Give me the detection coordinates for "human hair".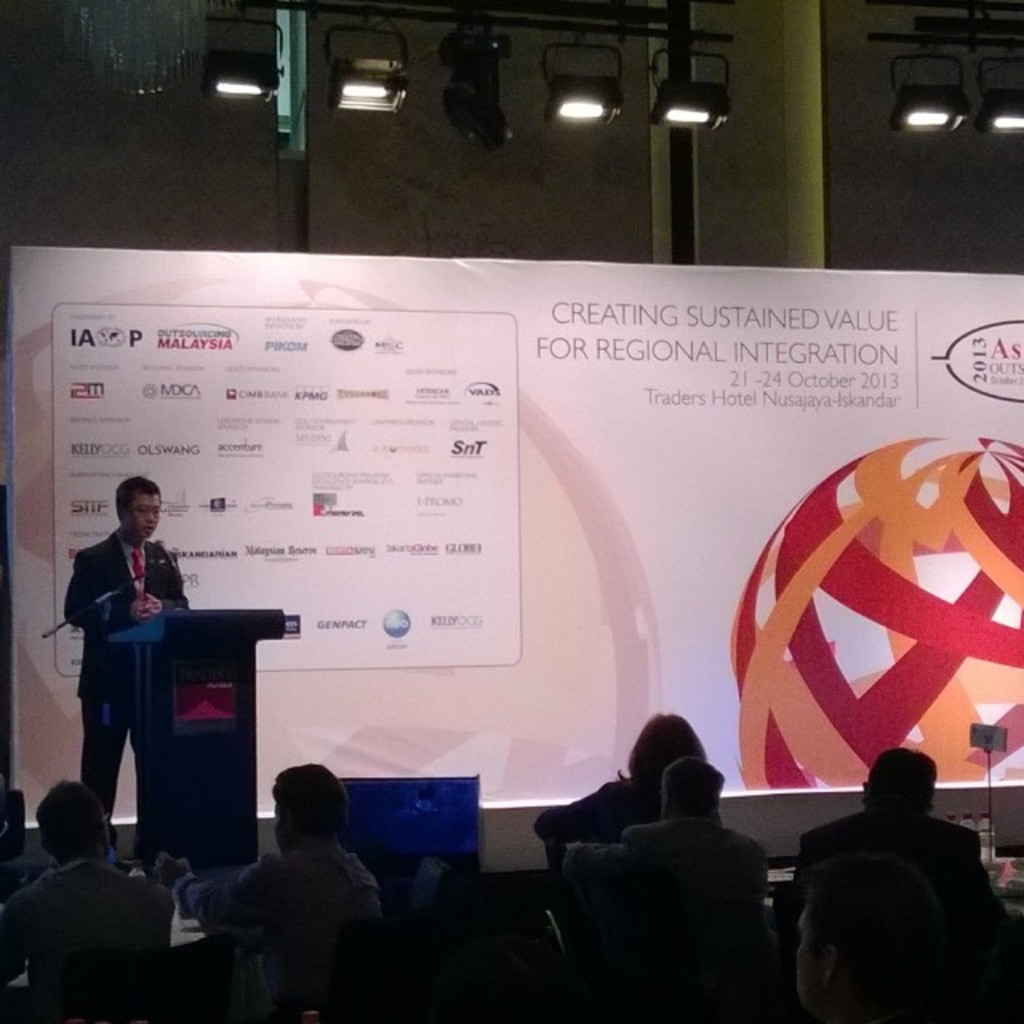
[107,472,166,520].
